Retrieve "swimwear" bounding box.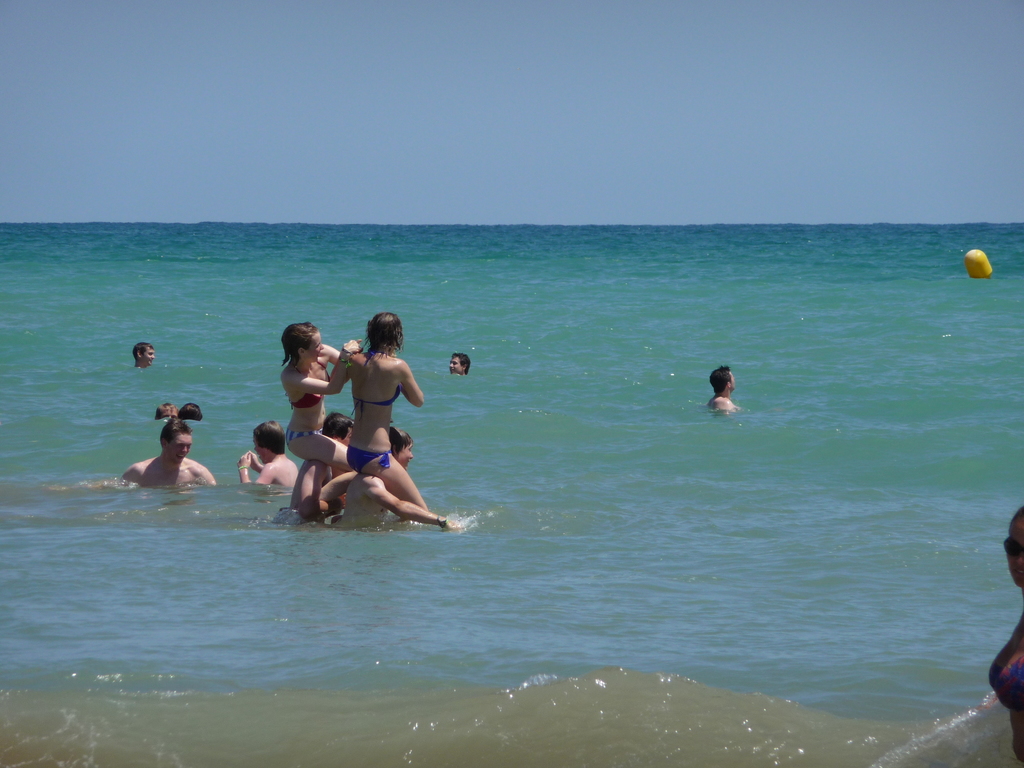
Bounding box: (351, 348, 405, 422).
